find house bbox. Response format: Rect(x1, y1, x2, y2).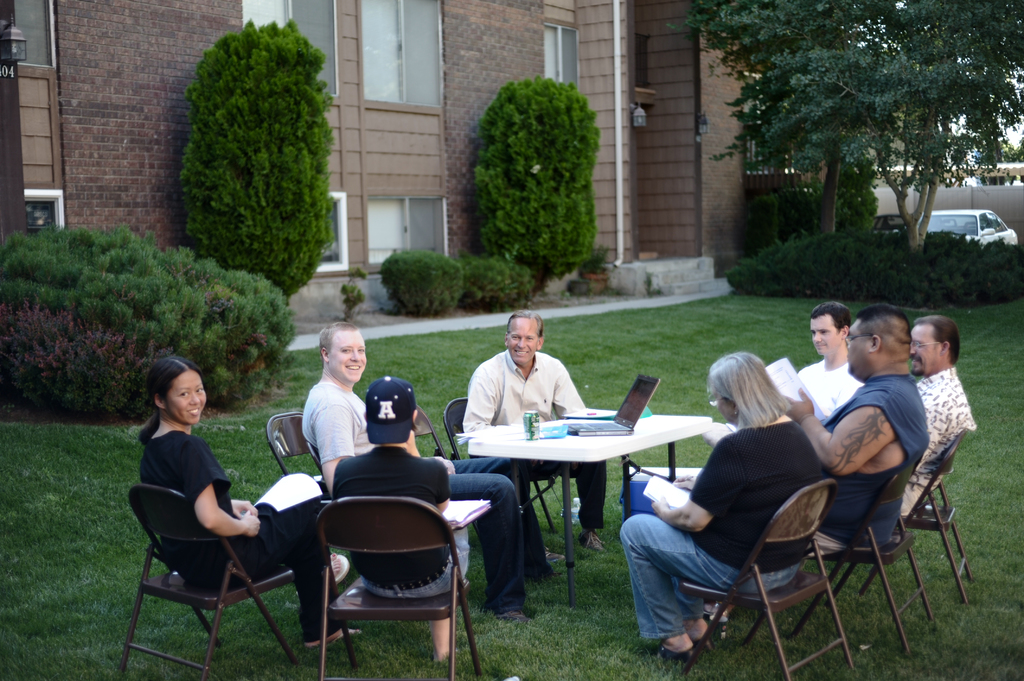
Rect(2, 6, 806, 319).
